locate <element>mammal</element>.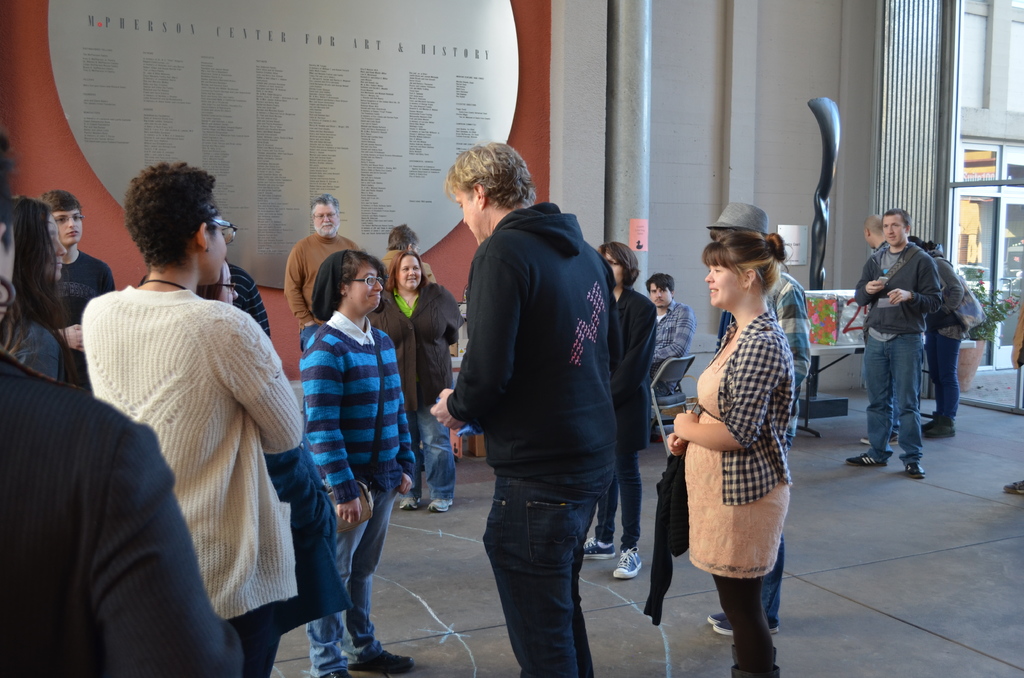
Bounding box: [593,238,660,584].
